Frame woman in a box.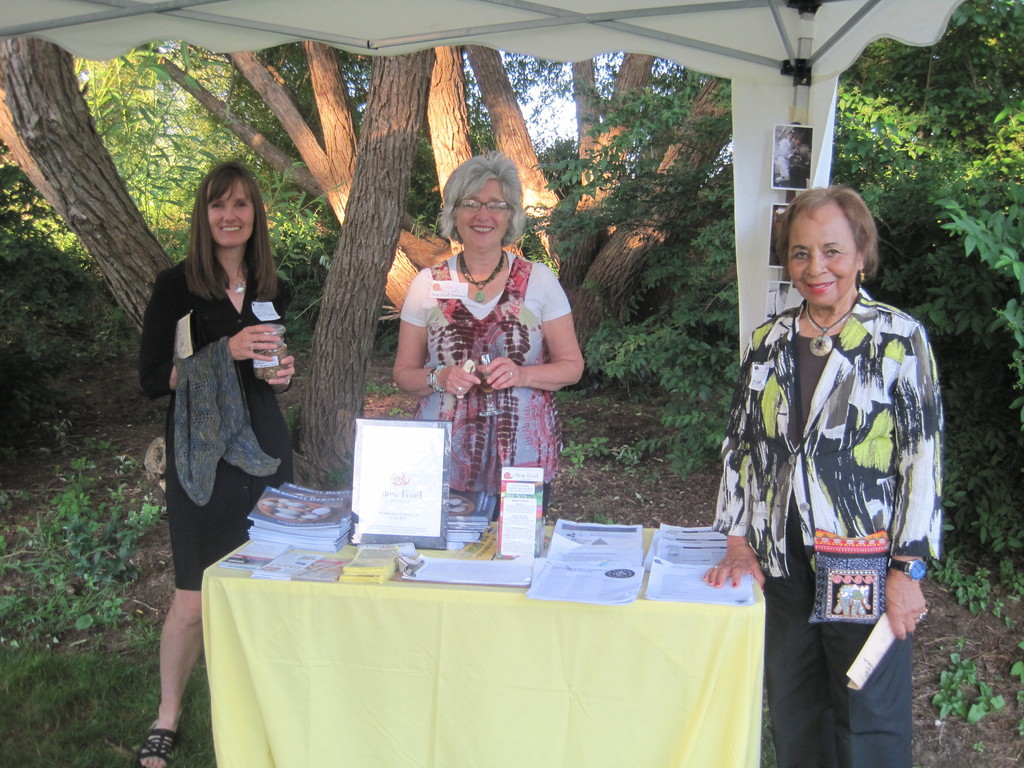
[left=137, top=161, right=308, bottom=767].
